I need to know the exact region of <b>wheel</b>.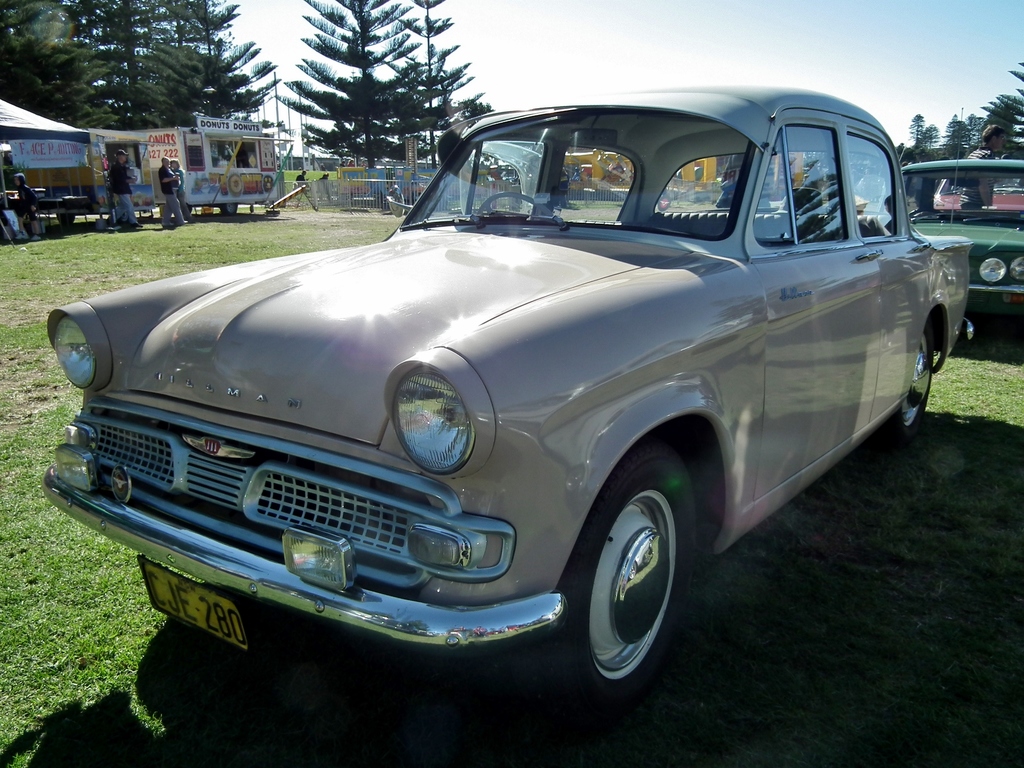
Region: rect(899, 326, 933, 437).
